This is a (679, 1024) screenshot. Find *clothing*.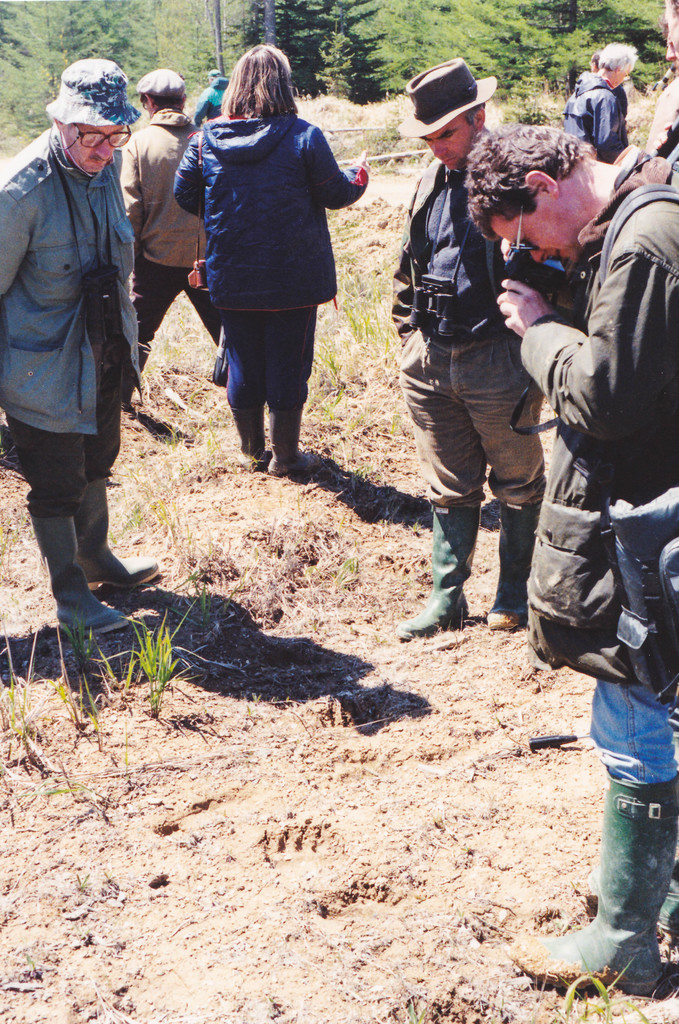
Bounding box: 112 114 222 345.
